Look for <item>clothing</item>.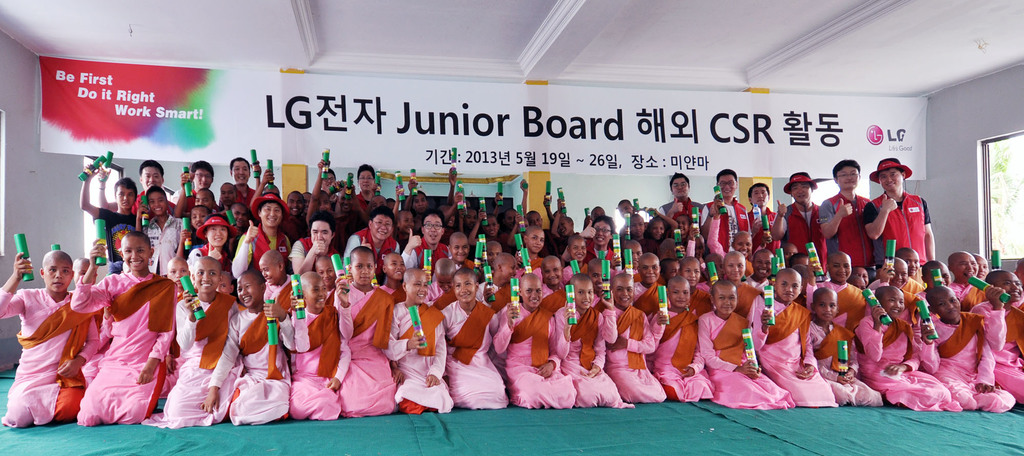
Found: x1=601 y1=305 x2=665 y2=394.
